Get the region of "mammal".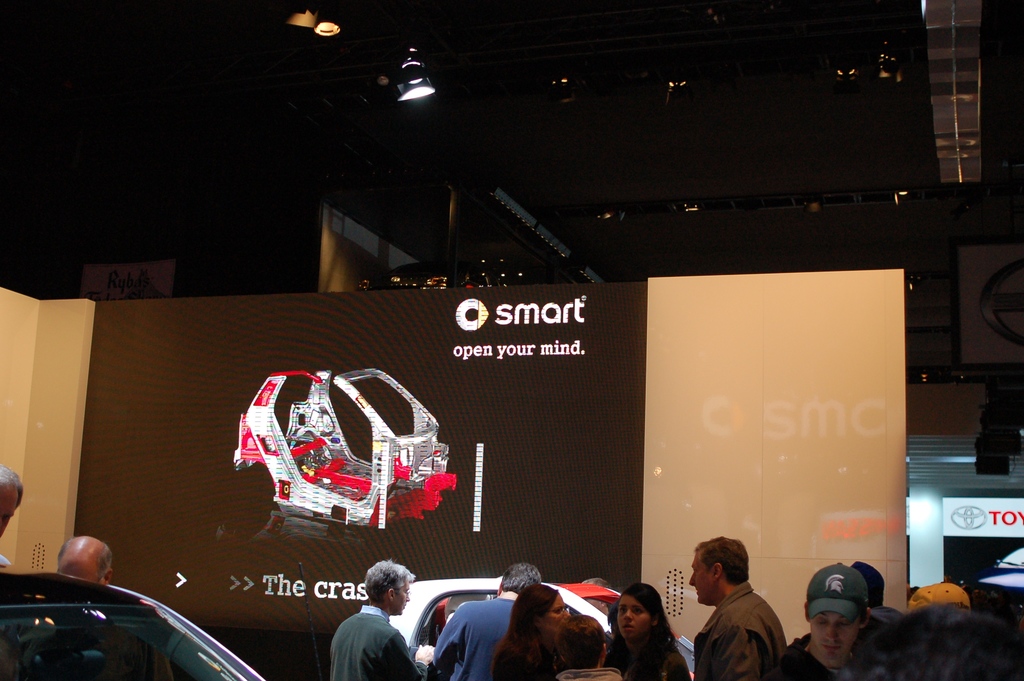
(x1=687, y1=536, x2=792, y2=680).
